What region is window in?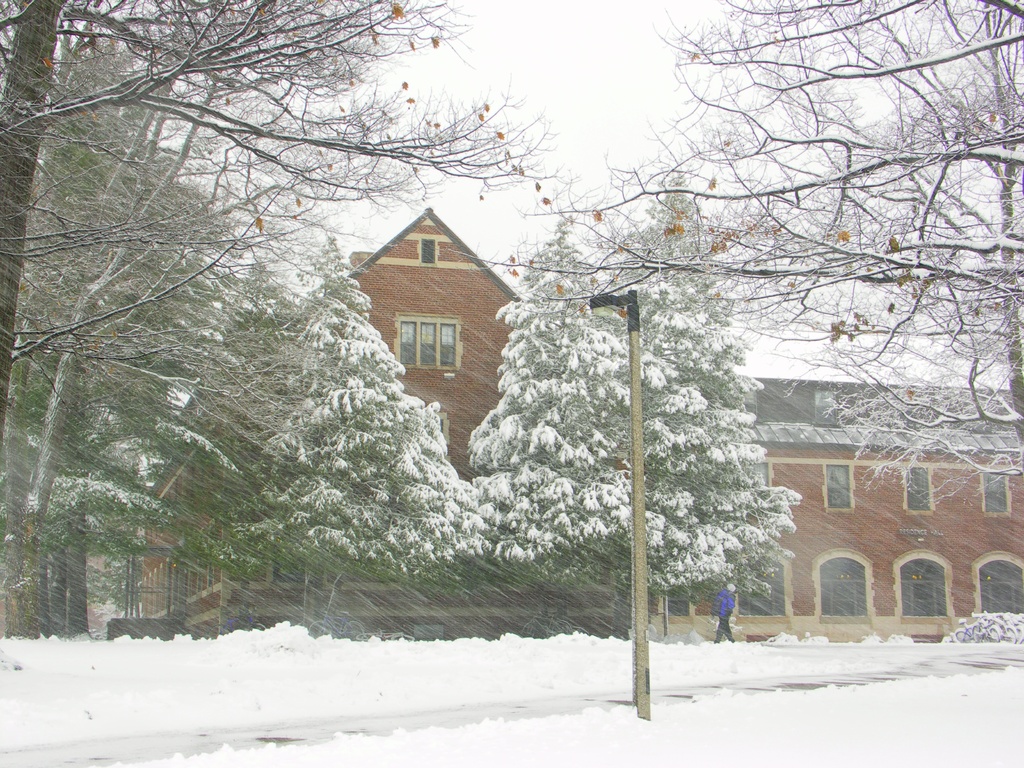
x1=981, y1=467, x2=1009, y2=520.
